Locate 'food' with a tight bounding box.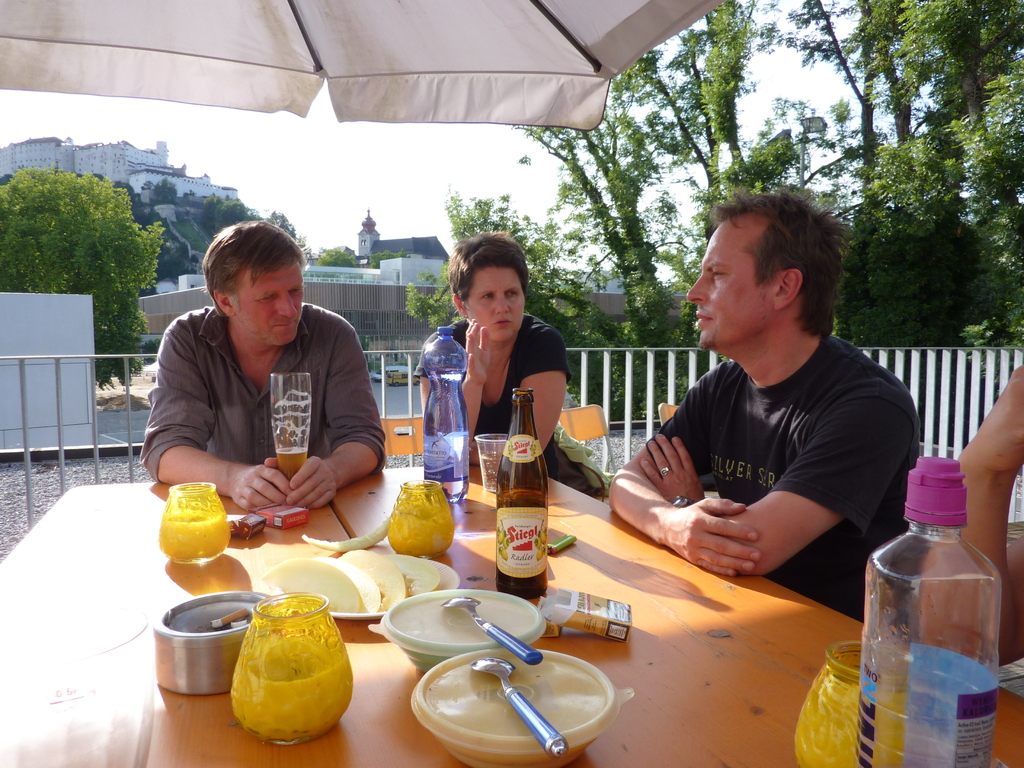
<box>257,557,361,618</box>.
